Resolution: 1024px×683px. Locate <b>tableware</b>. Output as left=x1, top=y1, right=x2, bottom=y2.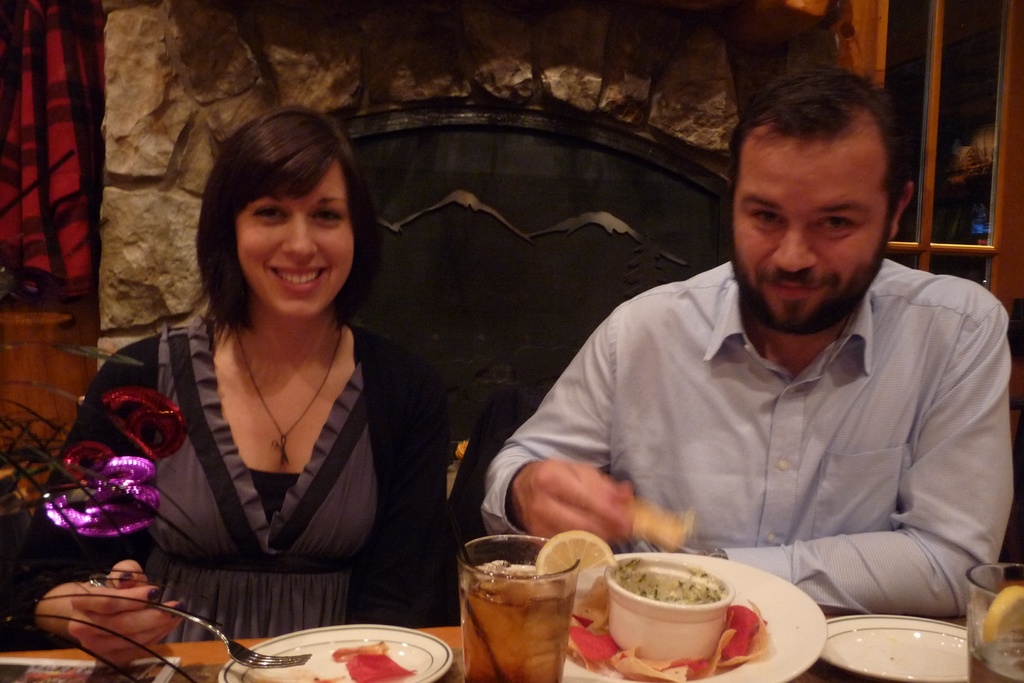
left=451, top=541, right=598, bottom=681.
